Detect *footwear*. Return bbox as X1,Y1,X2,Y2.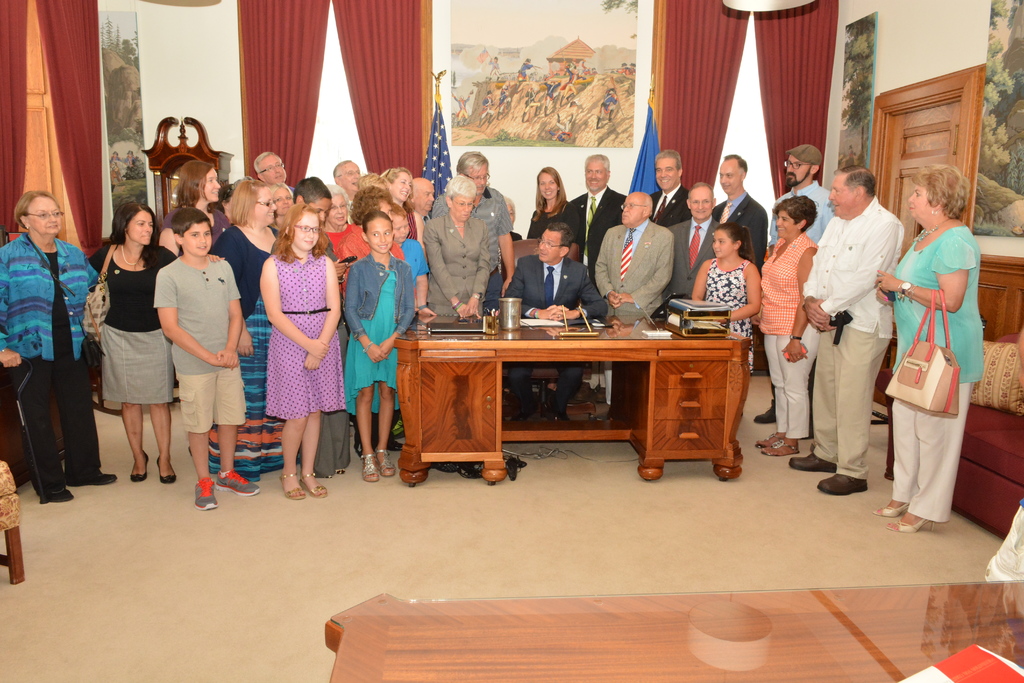
895,514,925,531.
